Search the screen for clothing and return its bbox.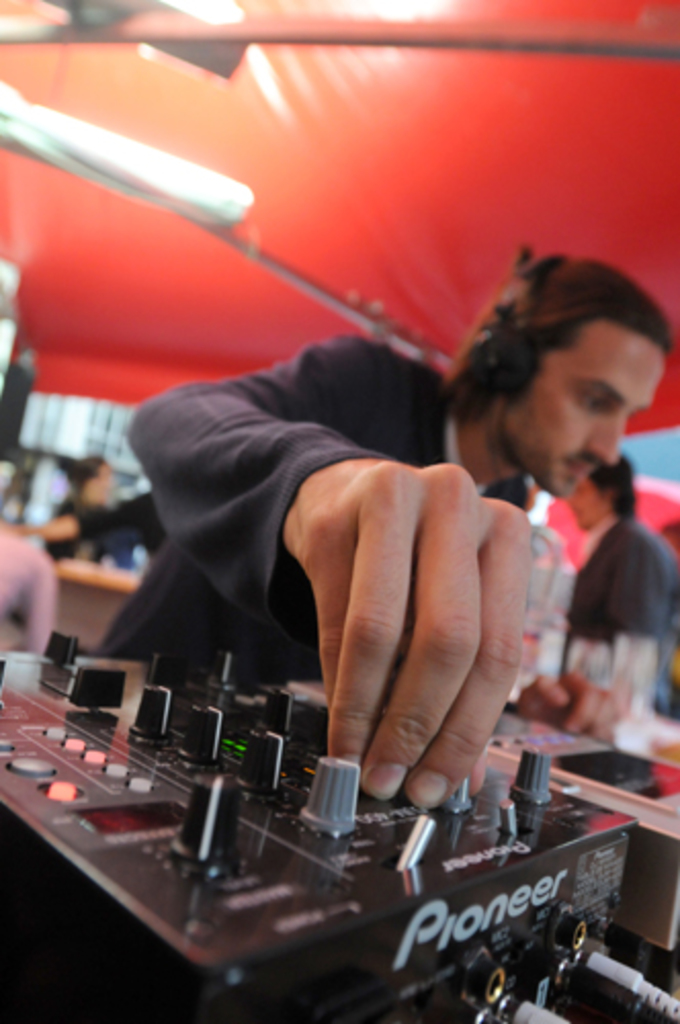
Found: x1=573 y1=518 x2=674 y2=651.
